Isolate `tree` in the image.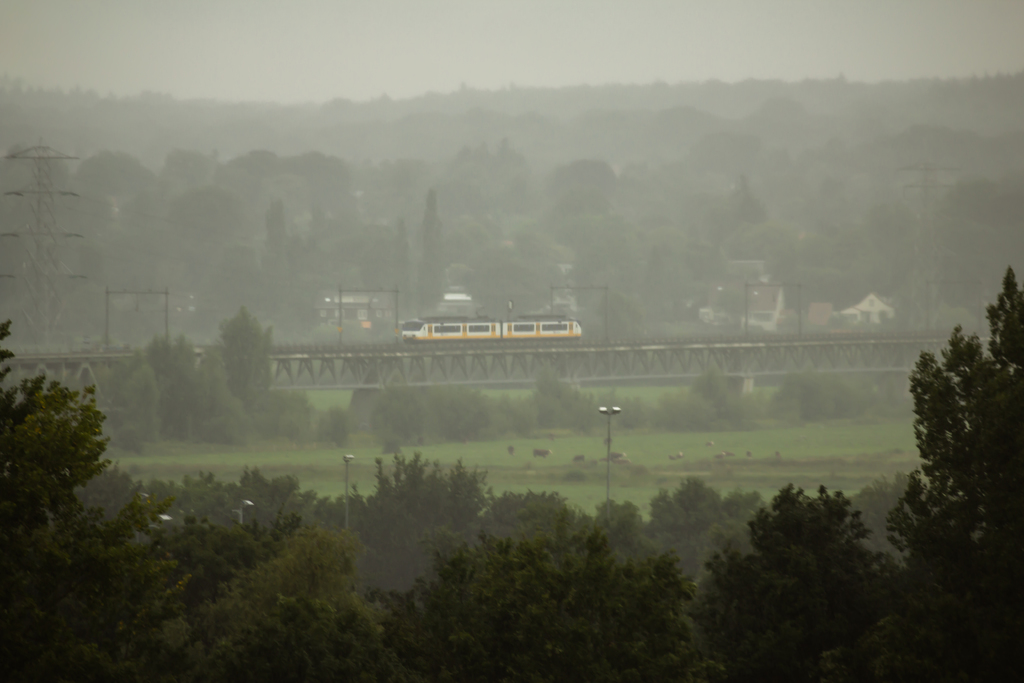
Isolated region: box(888, 265, 1023, 682).
